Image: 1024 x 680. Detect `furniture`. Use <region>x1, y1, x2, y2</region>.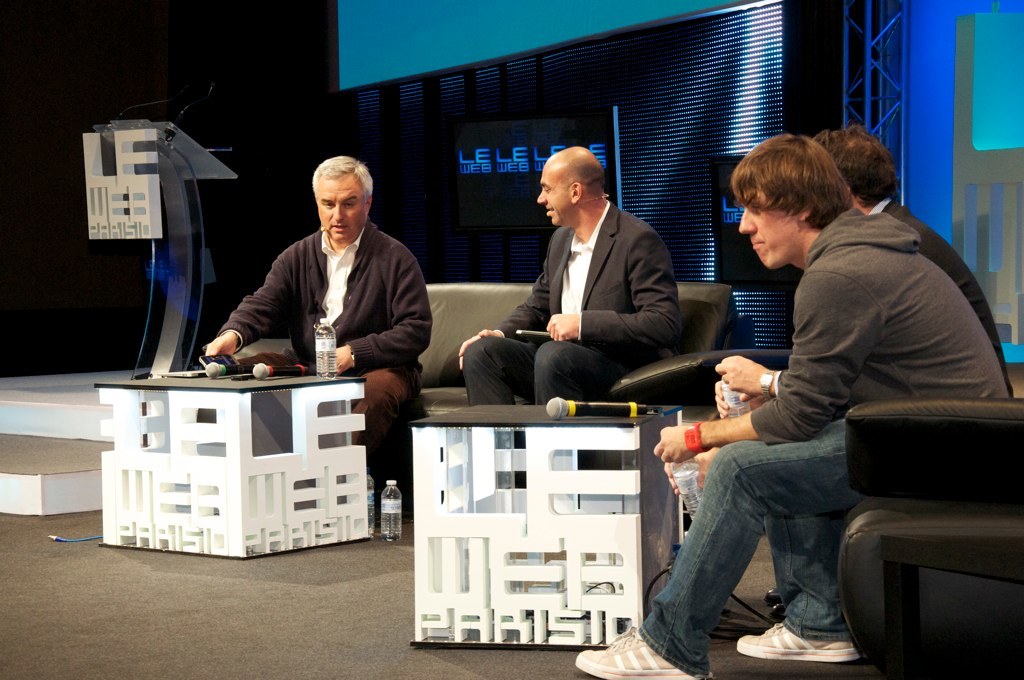
<region>413, 397, 683, 653</region>.
